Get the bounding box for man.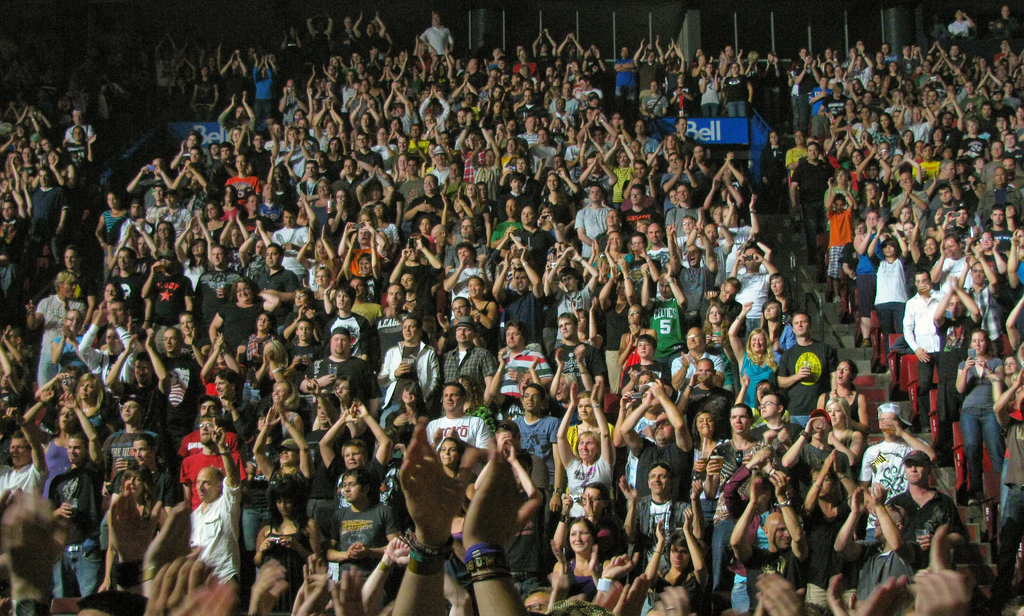
<region>833, 482, 922, 603</region>.
